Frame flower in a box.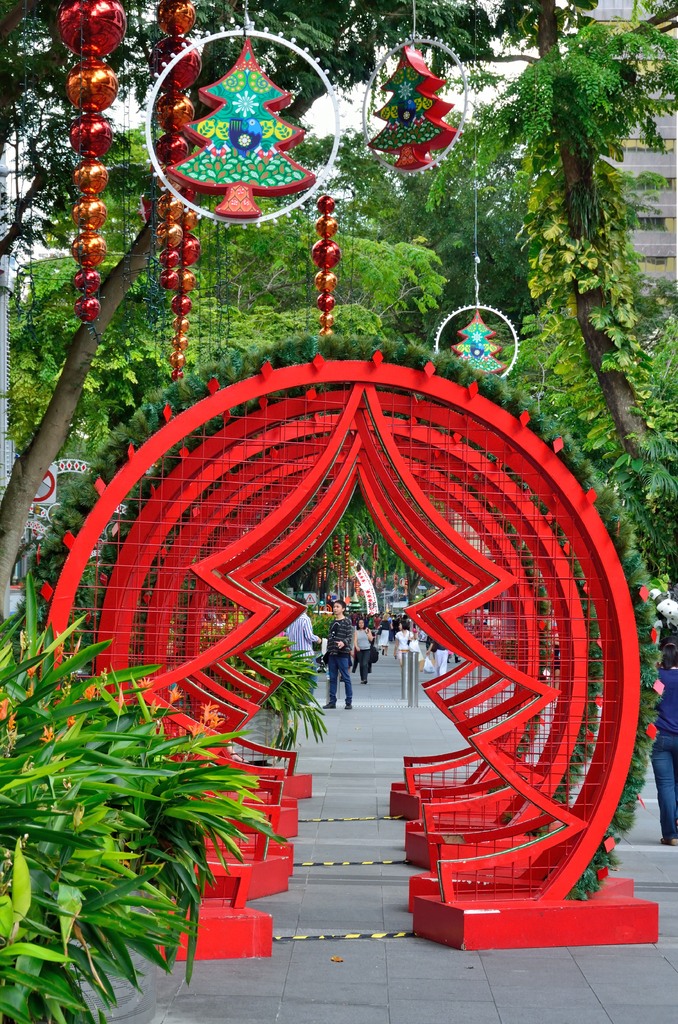
[67, 715, 76, 729].
